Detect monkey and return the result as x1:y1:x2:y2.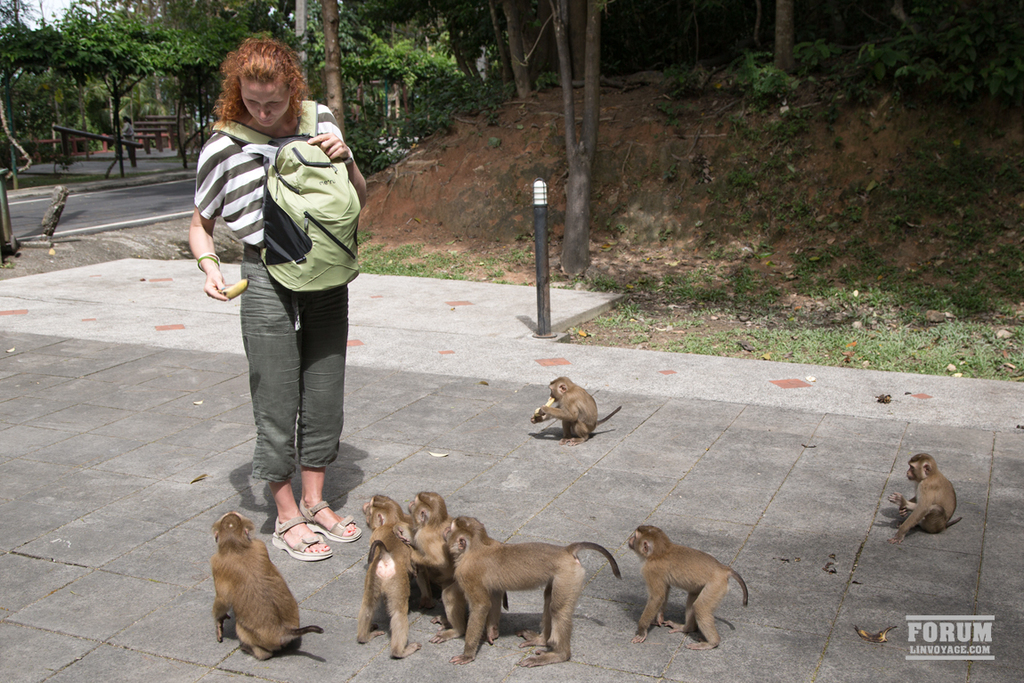
213:509:335:660.
